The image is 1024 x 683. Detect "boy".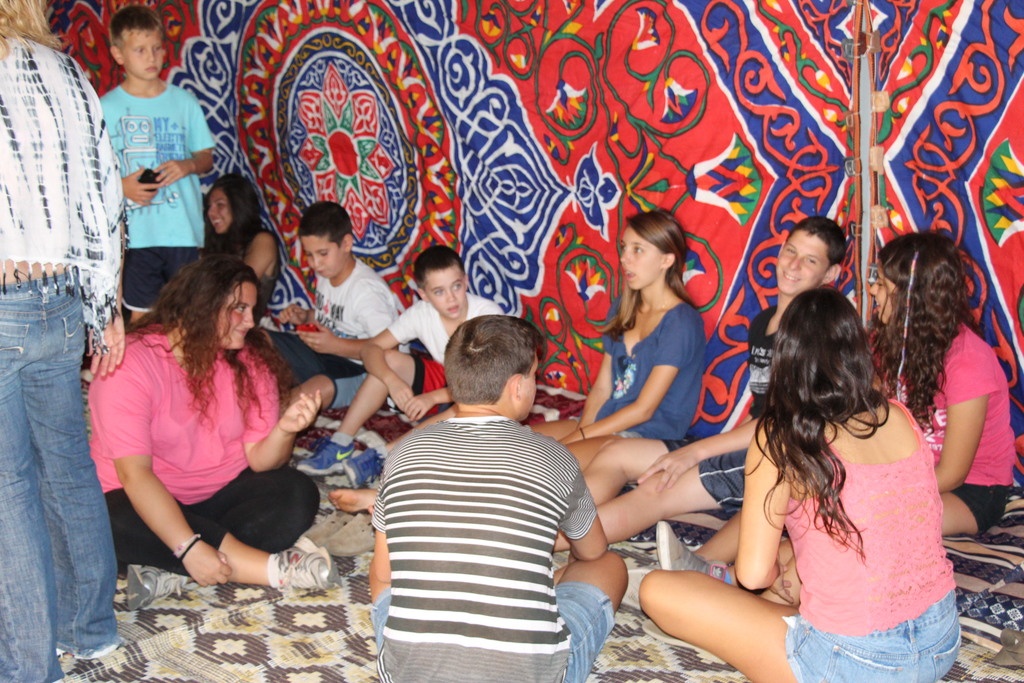
Detection: bbox(97, 2, 219, 324).
